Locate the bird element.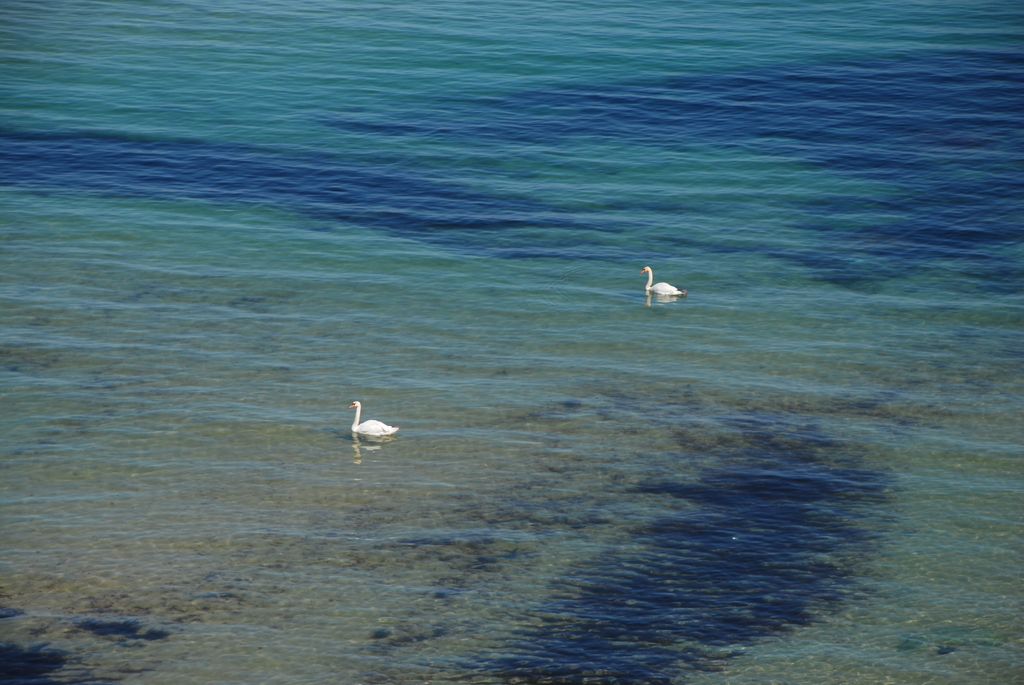
Element bbox: [left=348, top=402, right=399, bottom=438].
